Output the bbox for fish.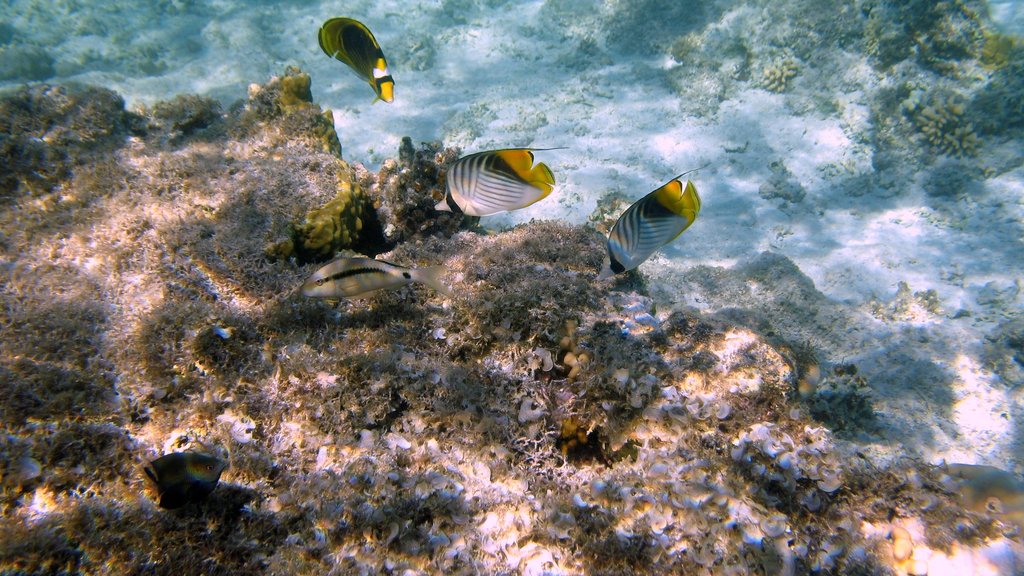
region(601, 167, 700, 282).
